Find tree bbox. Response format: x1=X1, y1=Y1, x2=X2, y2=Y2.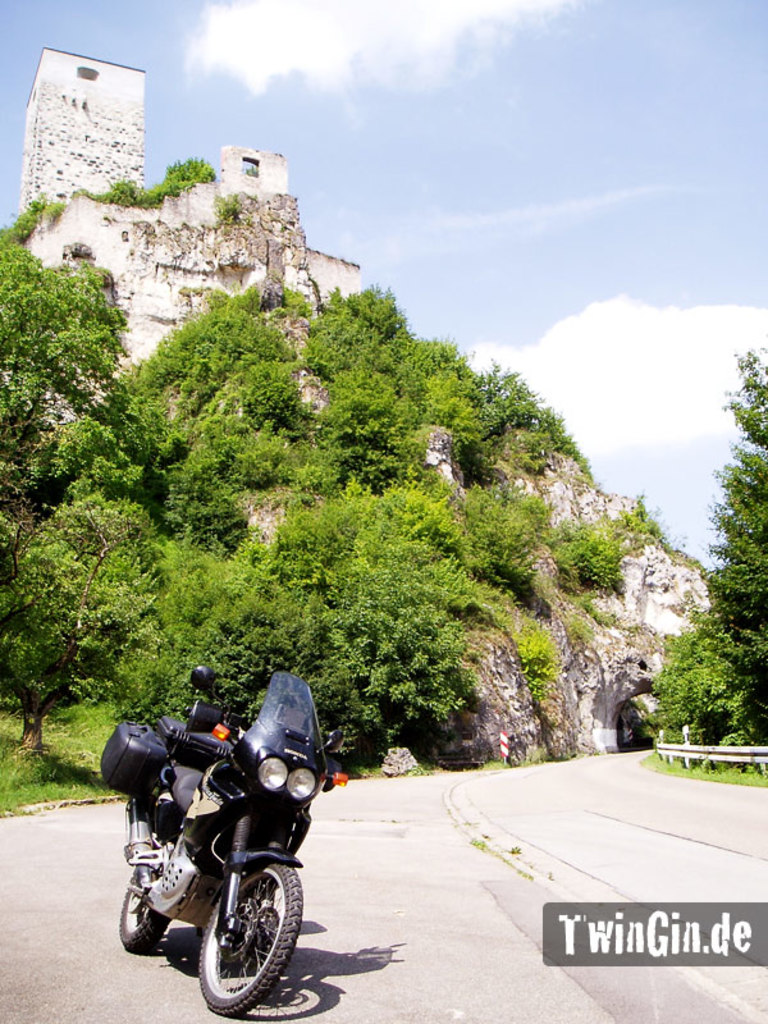
x1=268, y1=488, x2=503, y2=744.
